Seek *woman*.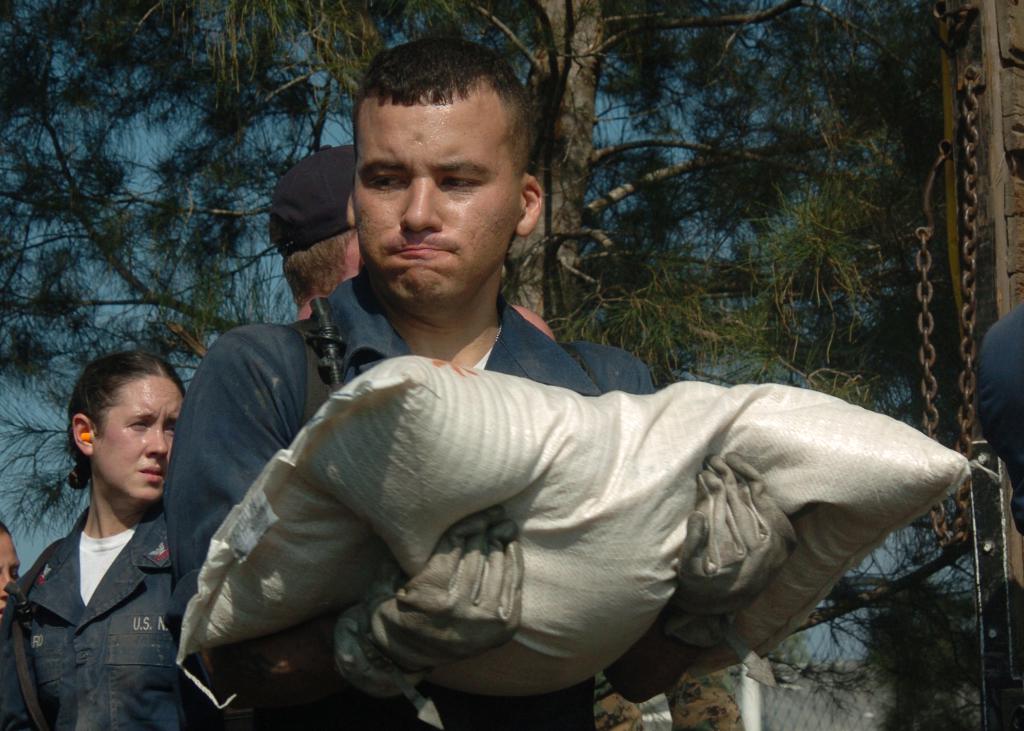
pyautogui.locateOnScreen(0, 346, 218, 730).
